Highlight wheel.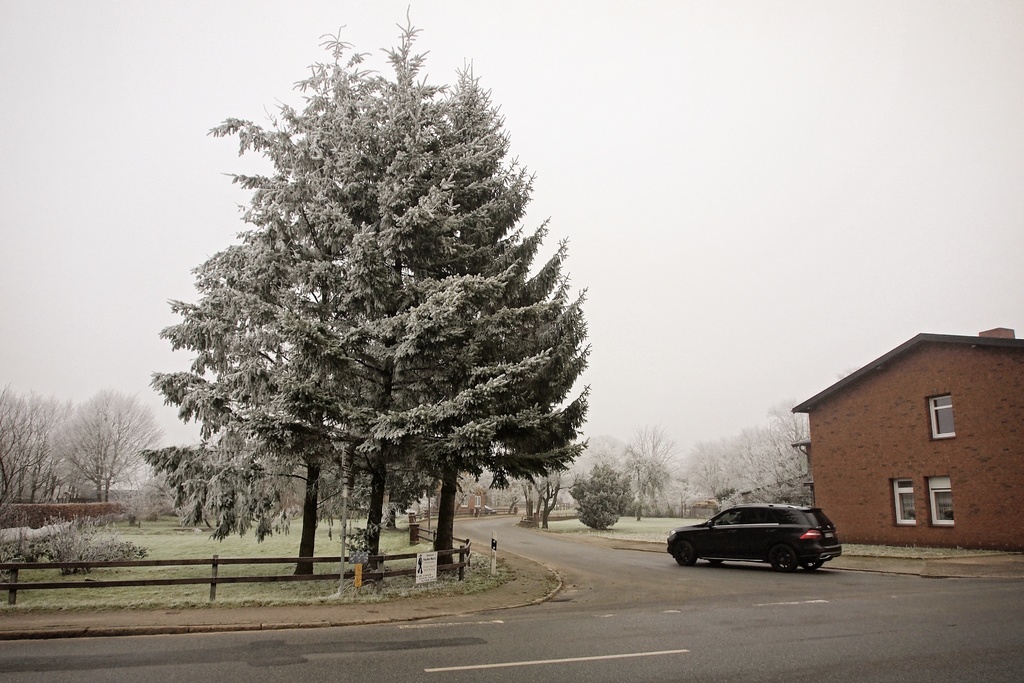
Highlighted region: {"x1": 770, "y1": 543, "x2": 797, "y2": 572}.
